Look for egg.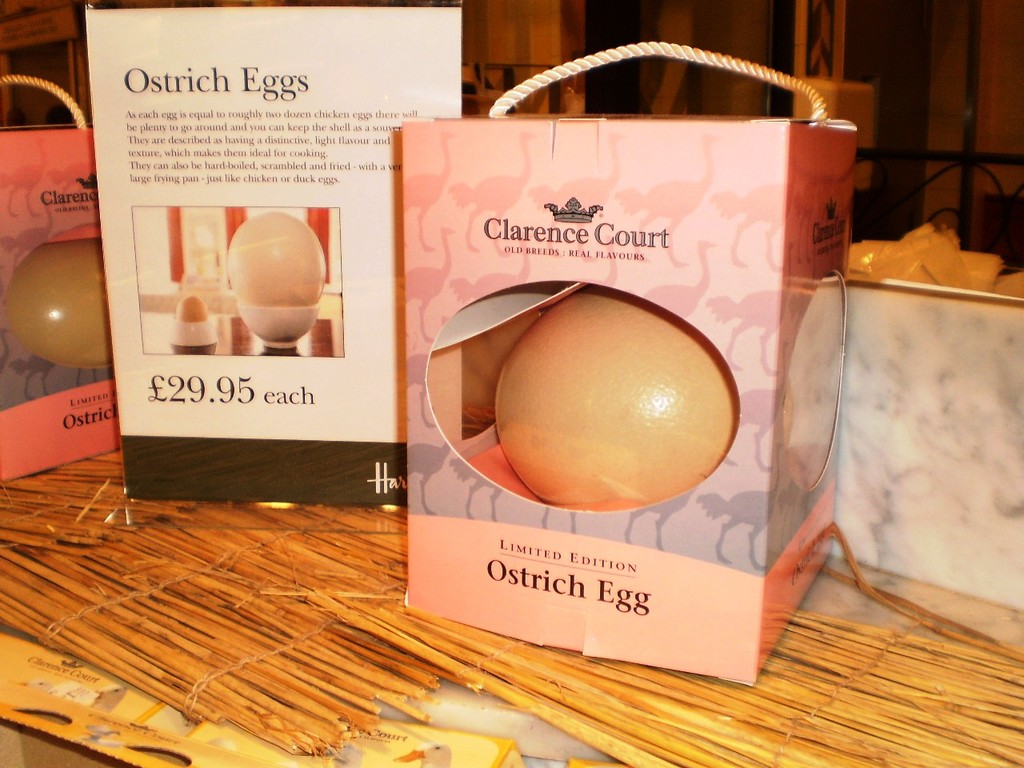
Found: box=[228, 210, 328, 306].
